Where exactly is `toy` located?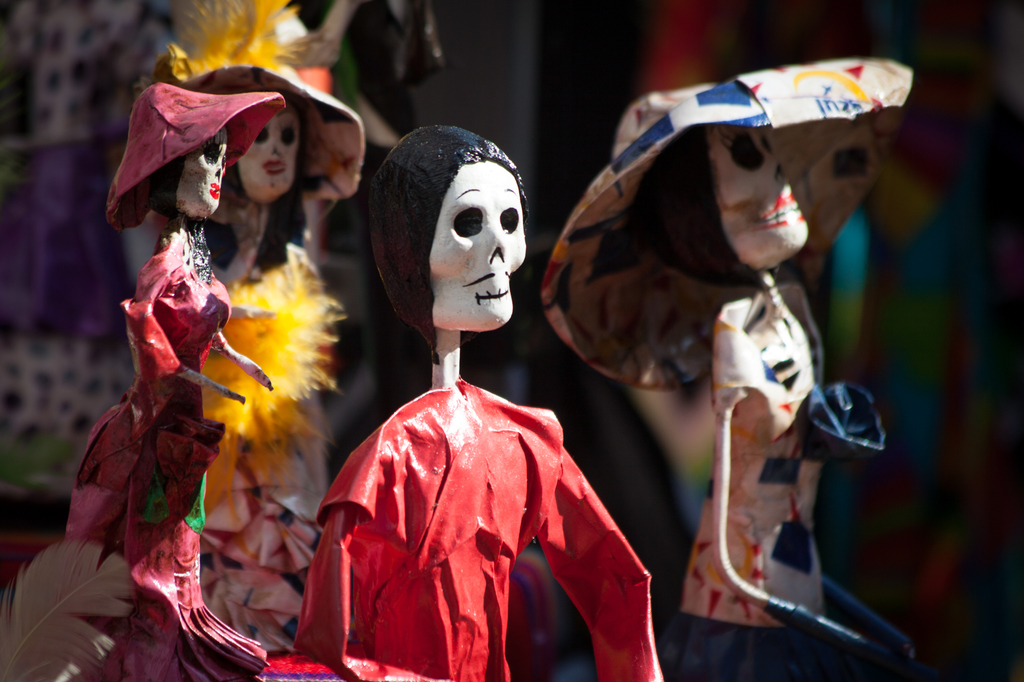
Its bounding box is 563 72 945 646.
